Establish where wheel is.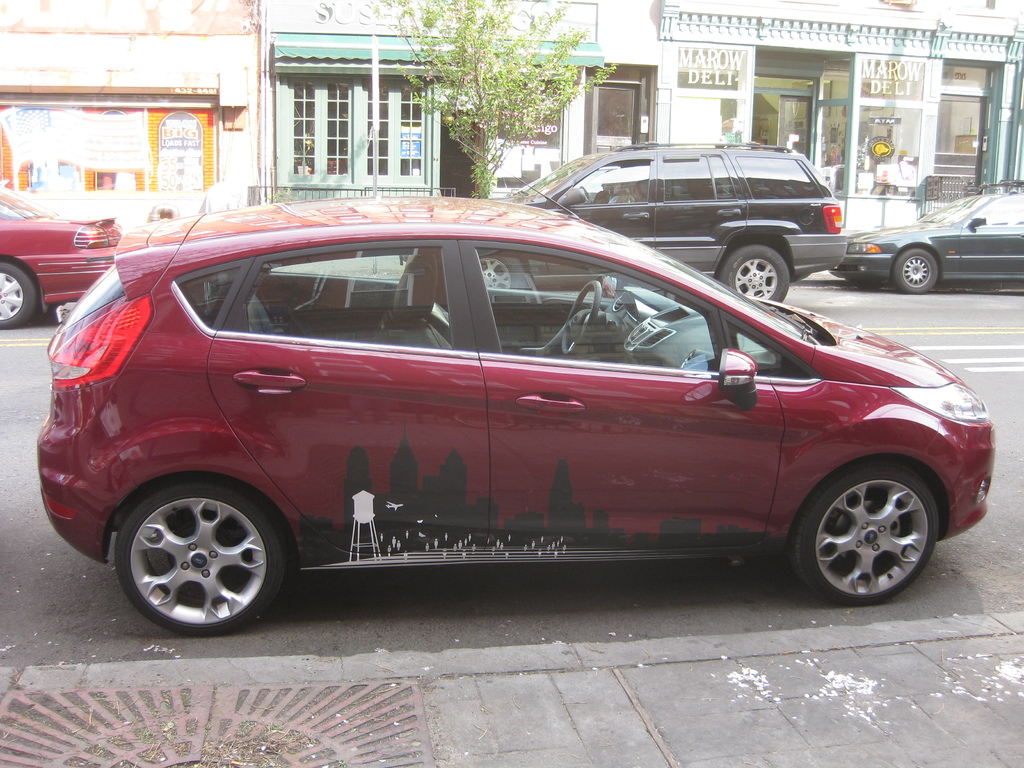
Established at bbox=[556, 276, 603, 355].
